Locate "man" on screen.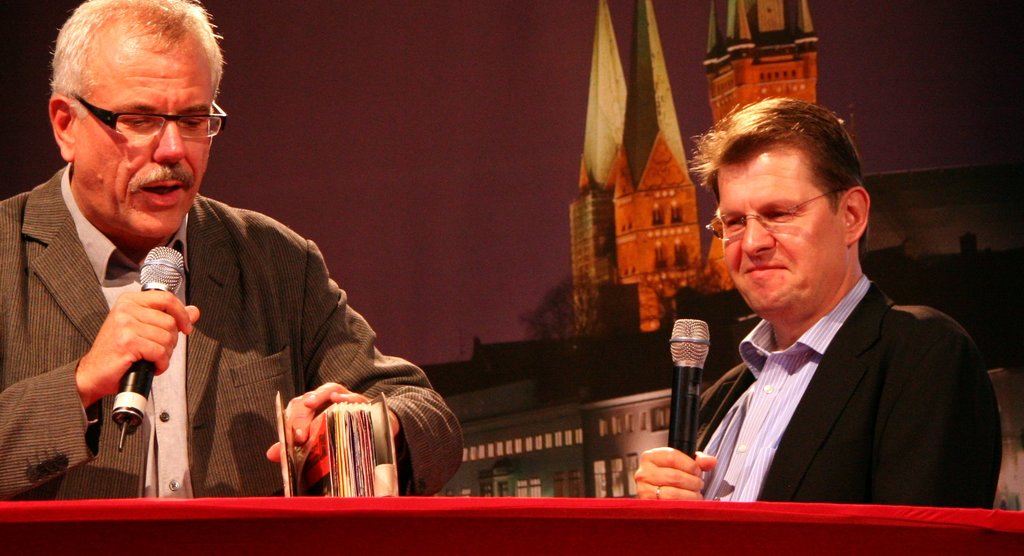
On screen at bbox(644, 117, 1003, 515).
